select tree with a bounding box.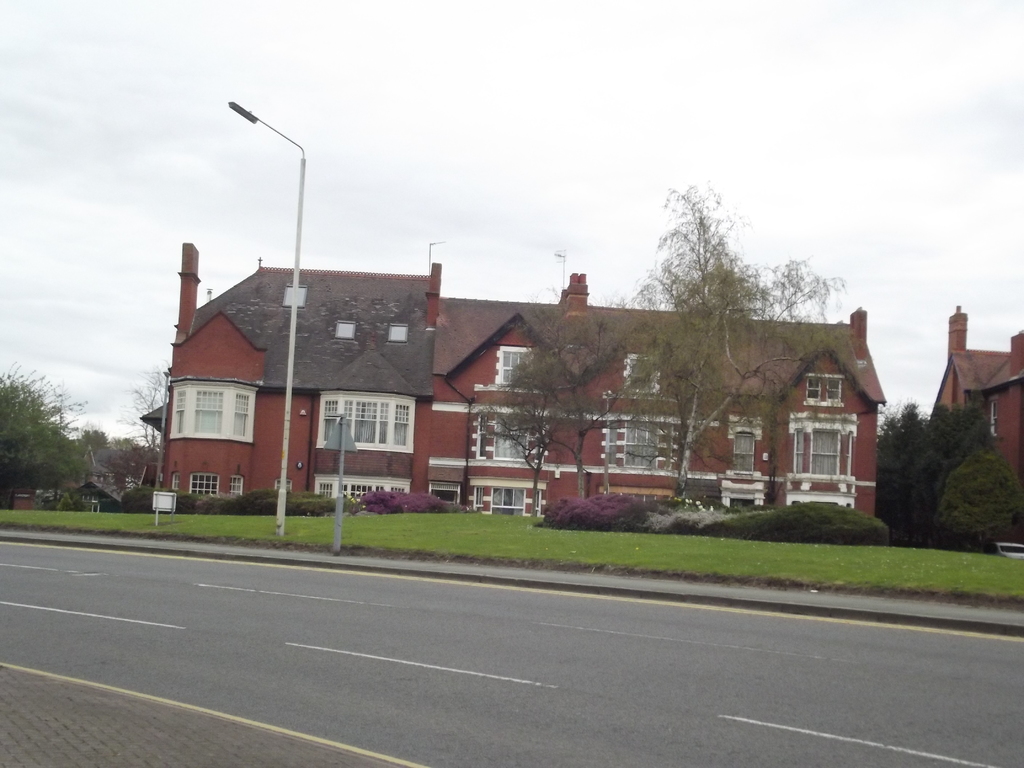
(96,433,133,481).
